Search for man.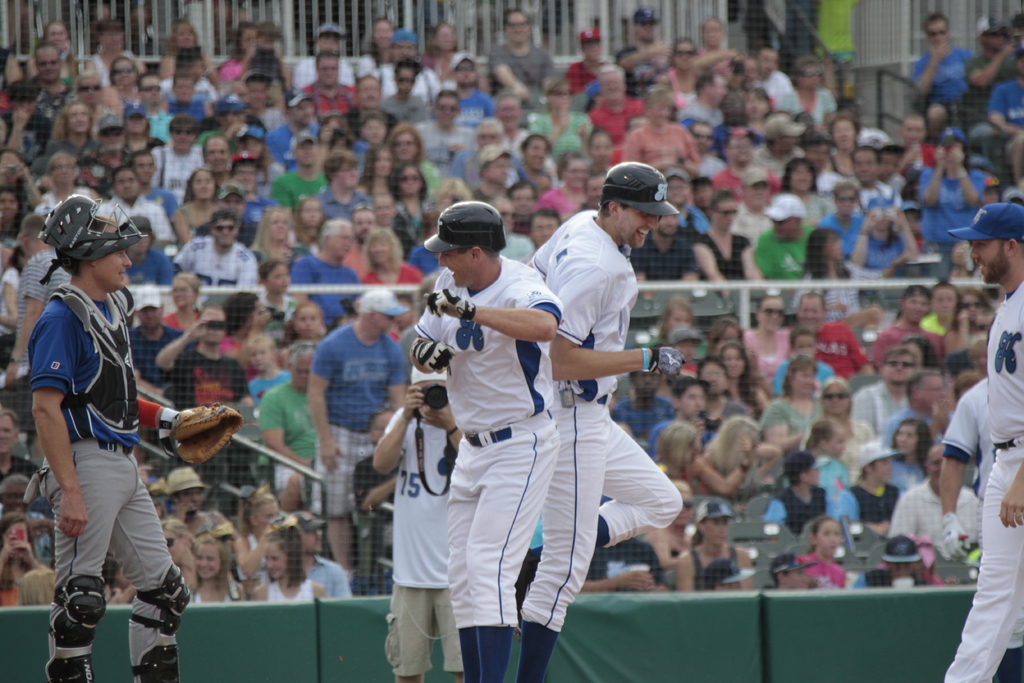
Found at (989, 46, 1023, 156).
